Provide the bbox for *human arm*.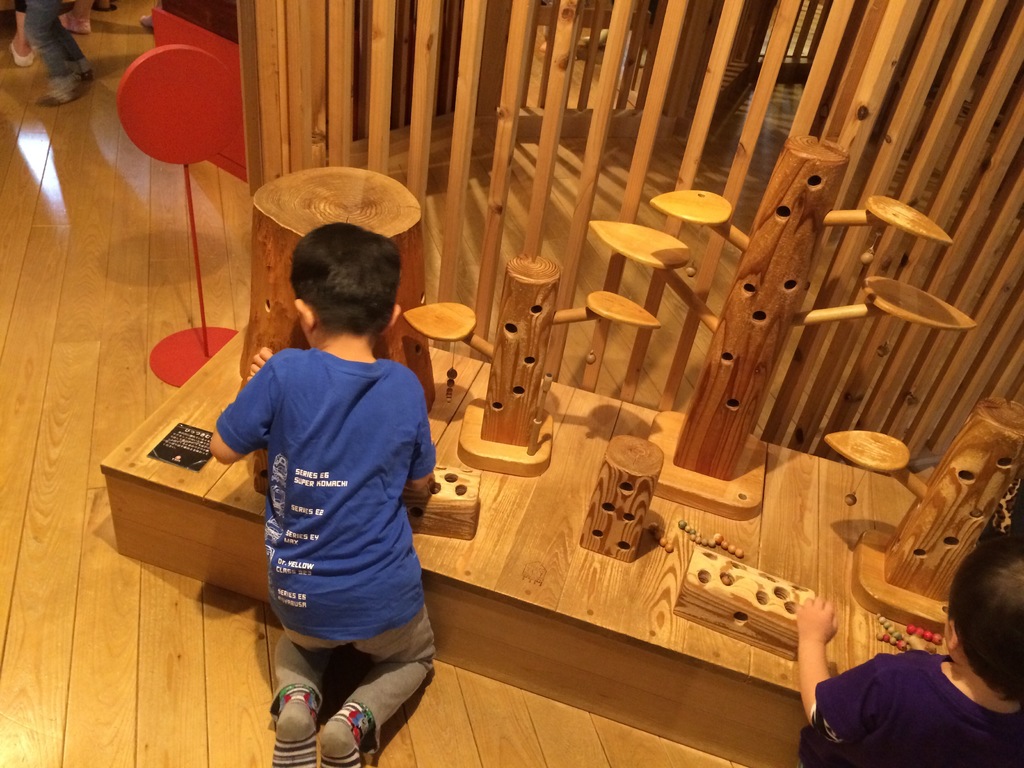
(791, 594, 895, 744).
